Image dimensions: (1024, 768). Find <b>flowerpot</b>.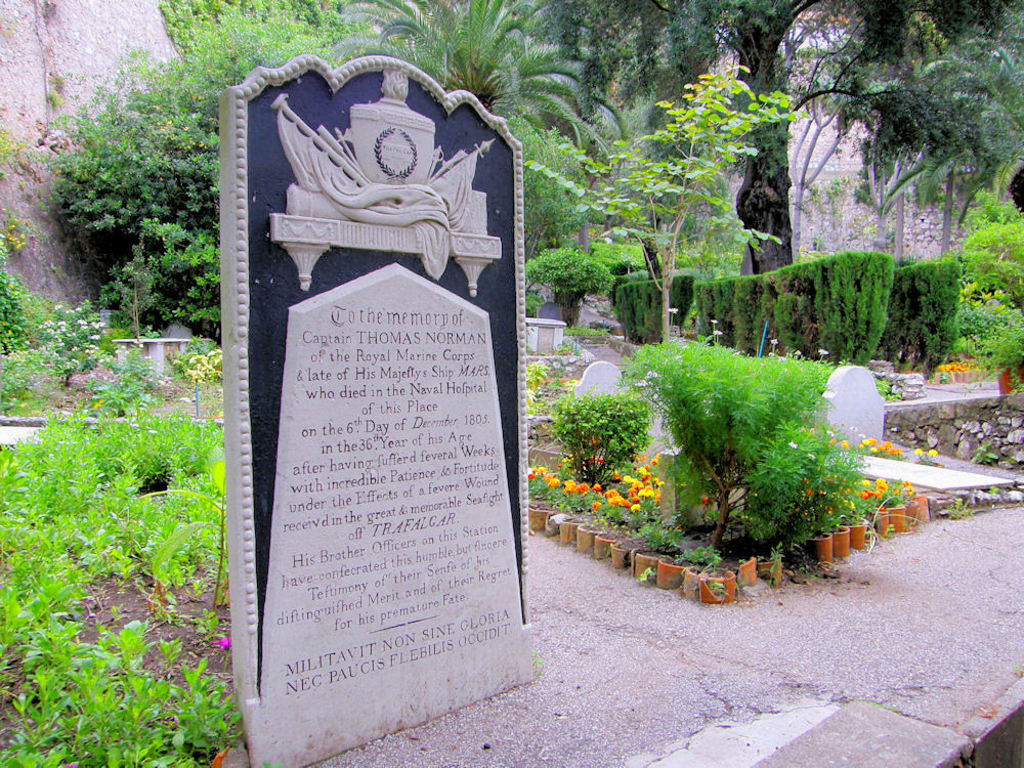
region(806, 531, 831, 564).
